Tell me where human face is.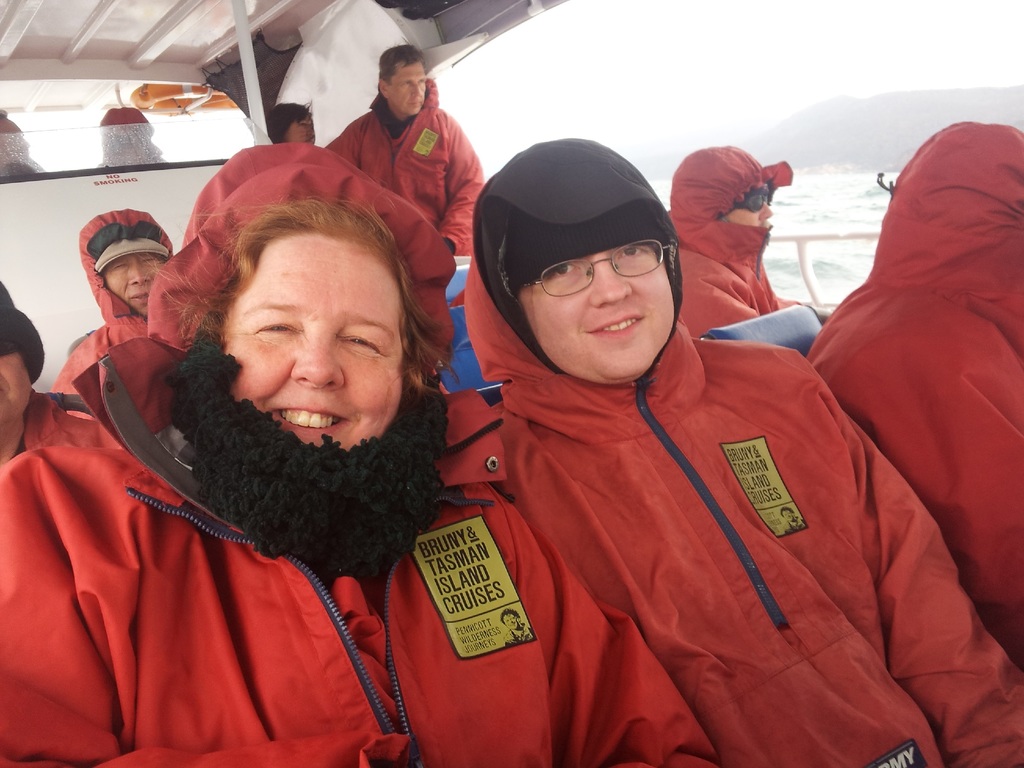
human face is at rect(724, 182, 774, 227).
